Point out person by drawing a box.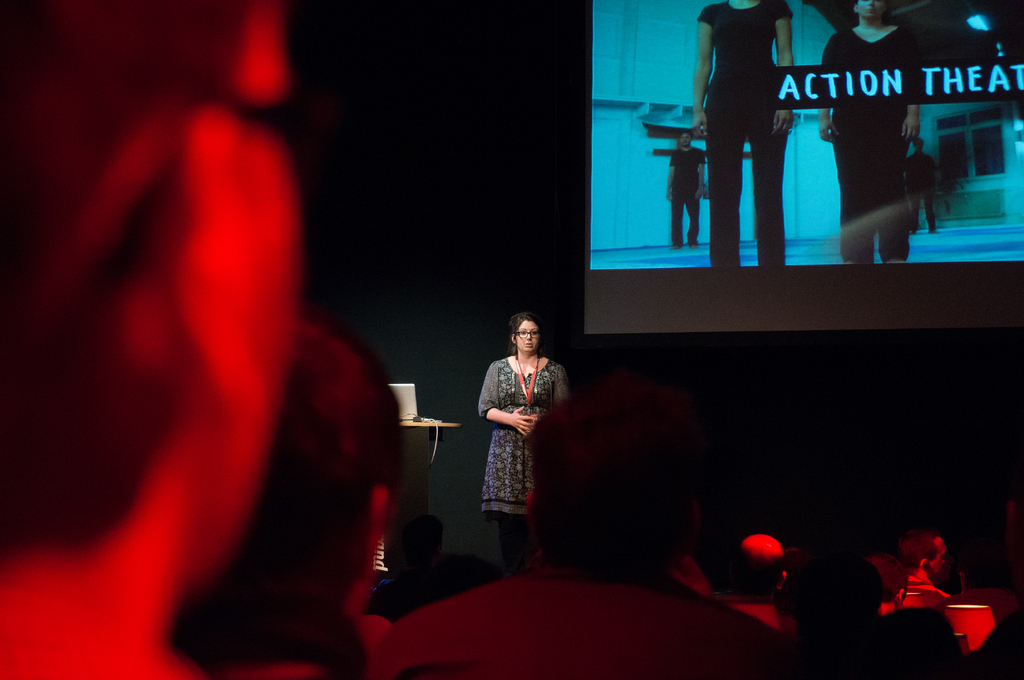
687, 0, 800, 271.
